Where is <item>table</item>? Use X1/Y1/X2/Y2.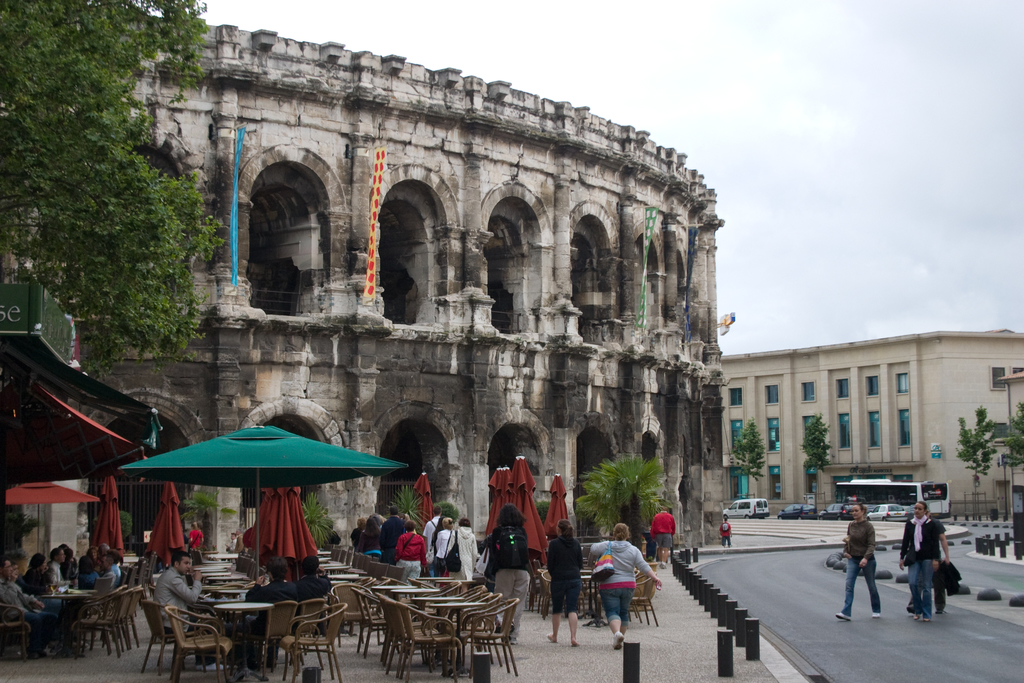
581/575/607/627.
